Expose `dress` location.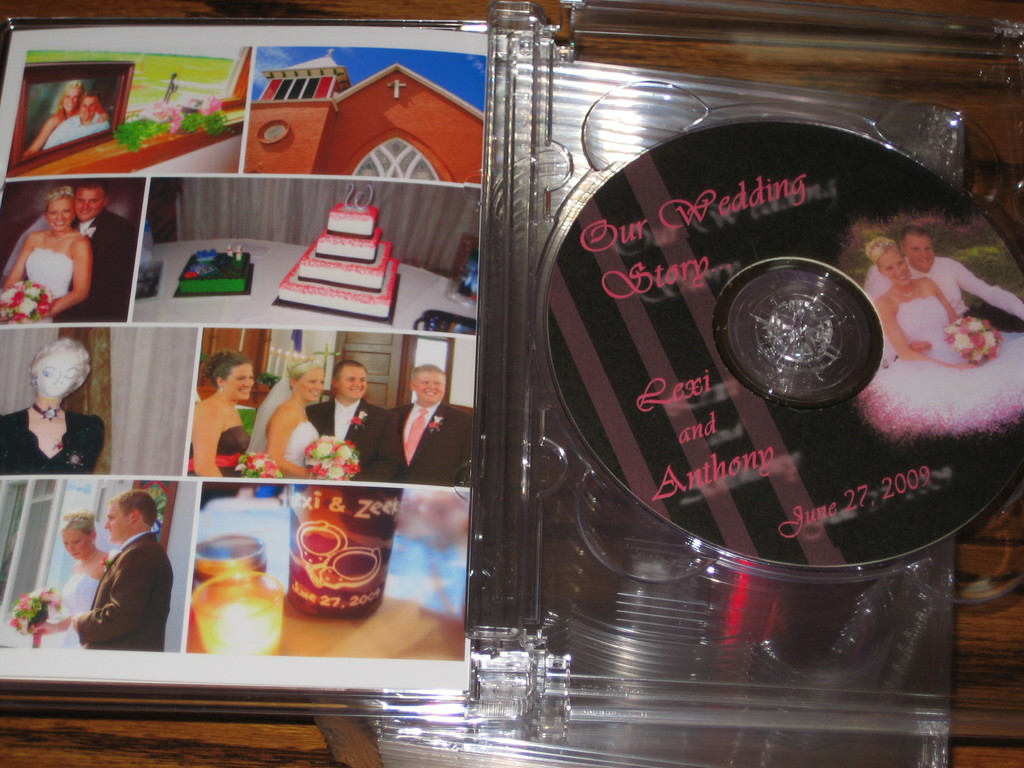
Exposed at x1=186 y1=426 x2=251 y2=475.
